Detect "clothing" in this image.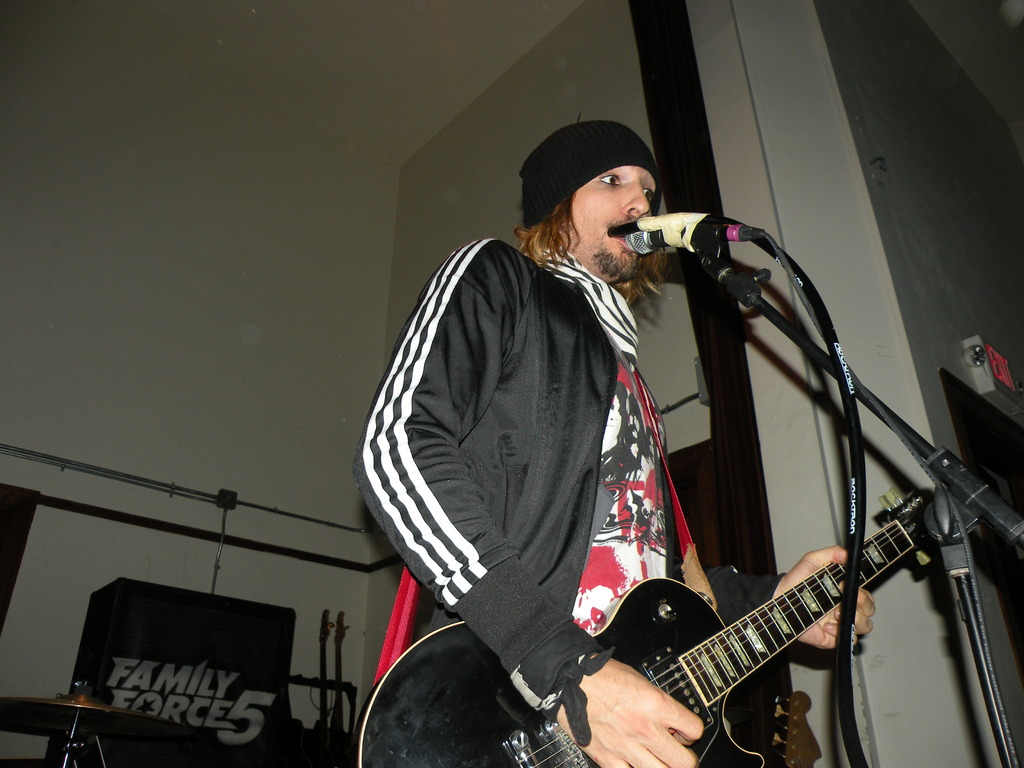
Detection: rect(375, 188, 724, 740).
